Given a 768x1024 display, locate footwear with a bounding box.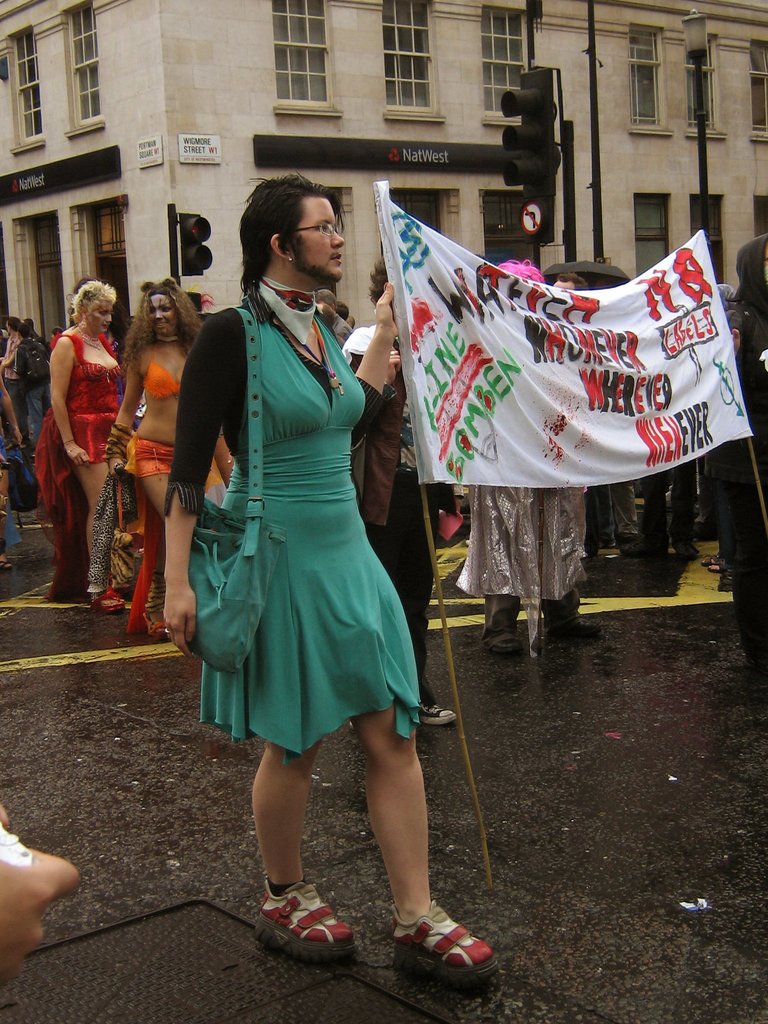
Located: bbox(388, 910, 491, 987).
